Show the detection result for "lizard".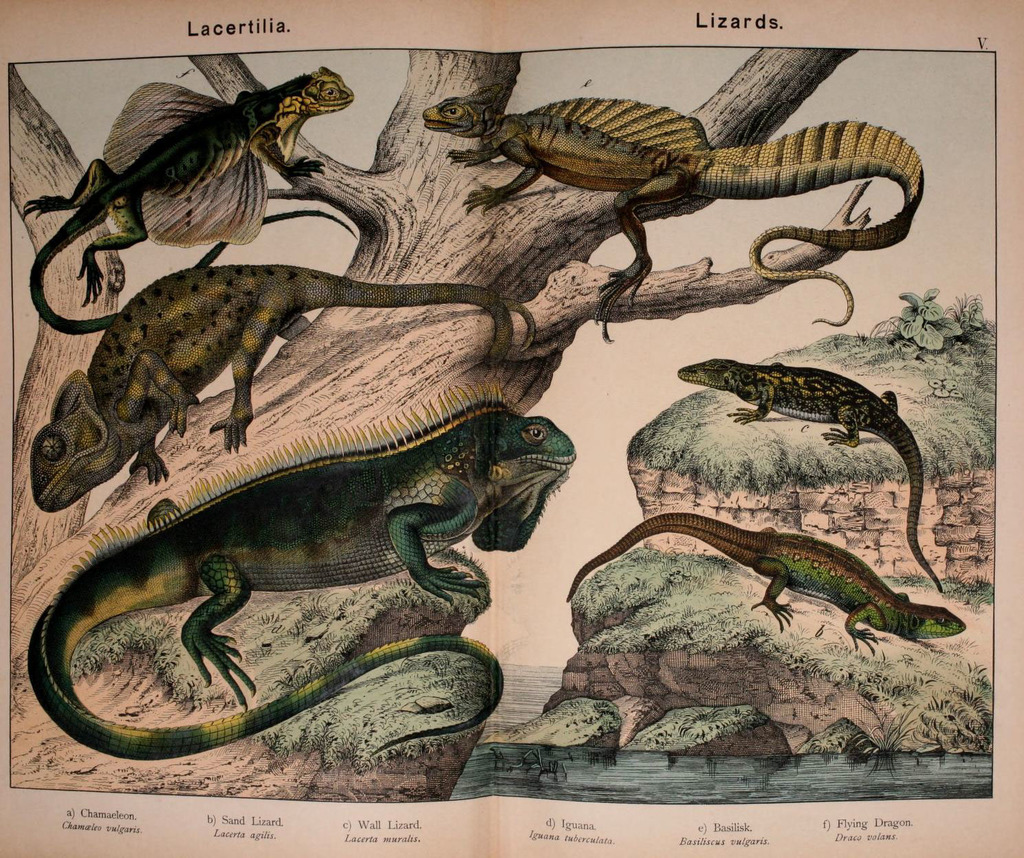
select_region(679, 352, 946, 605).
